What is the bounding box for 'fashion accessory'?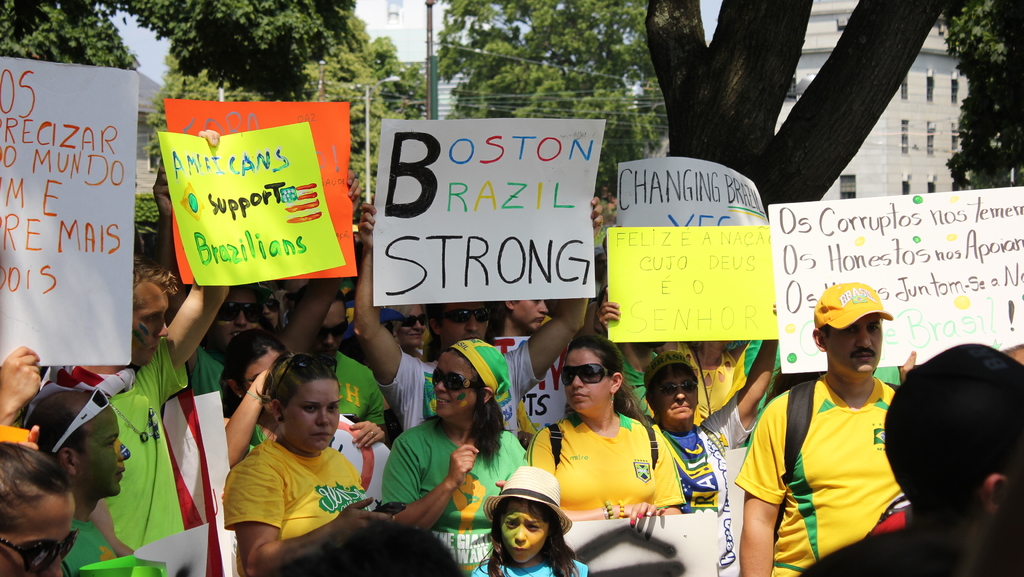
box=[435, 307, 492, 325].
